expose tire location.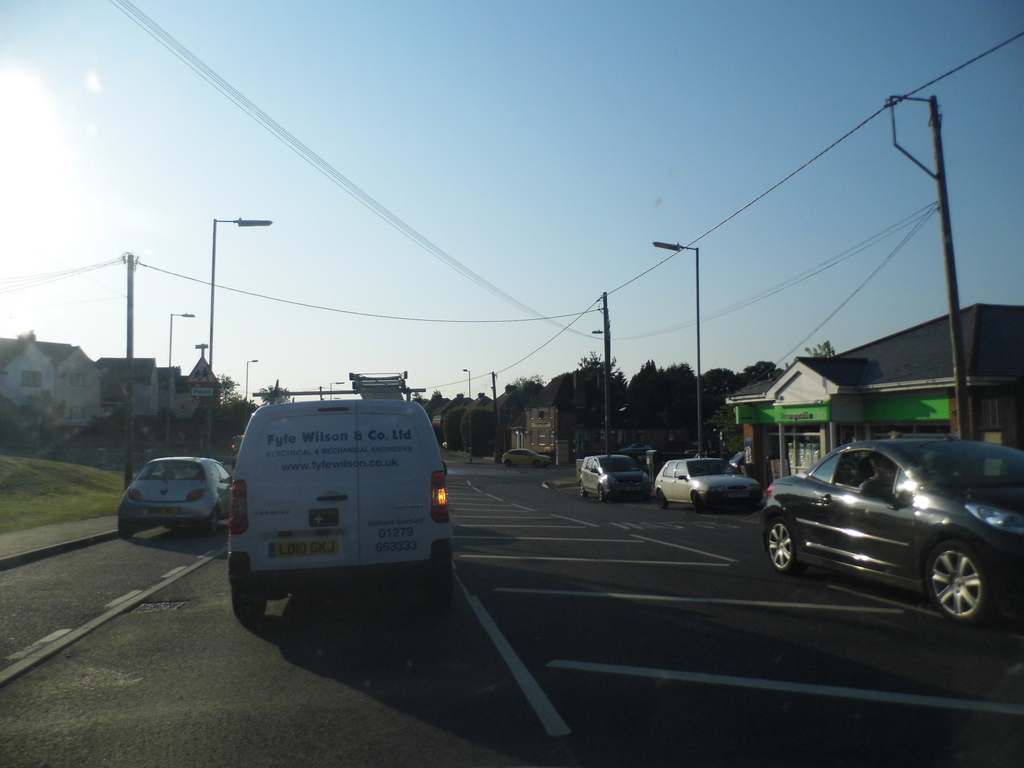
Exposed at 922, 536, 988, 621.
